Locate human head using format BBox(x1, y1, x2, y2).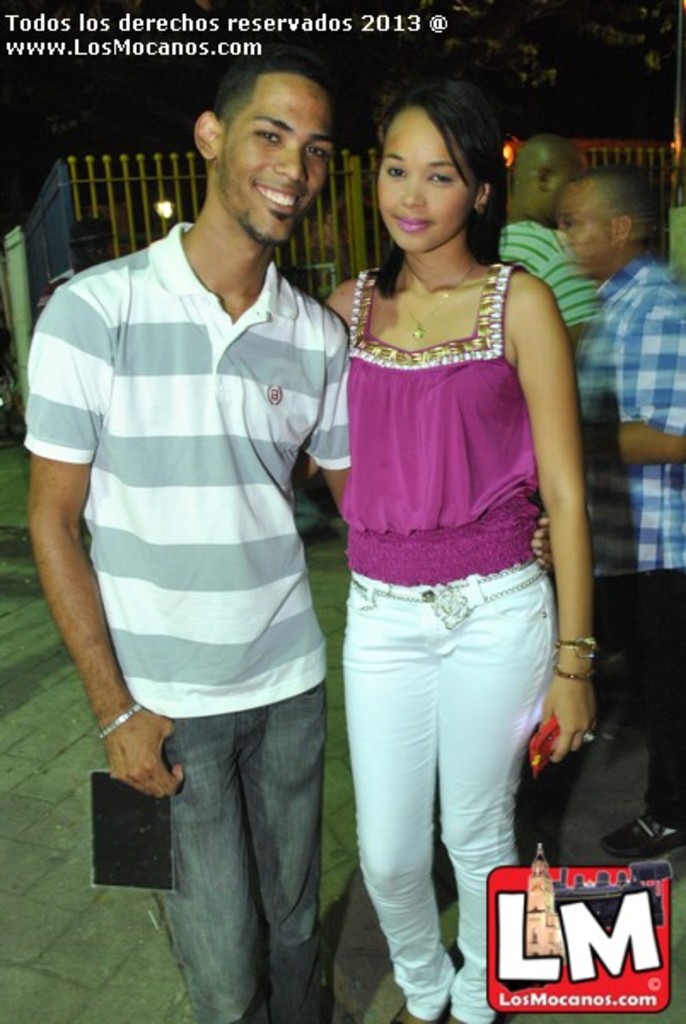
BBox(509, 133, 584, 227).
